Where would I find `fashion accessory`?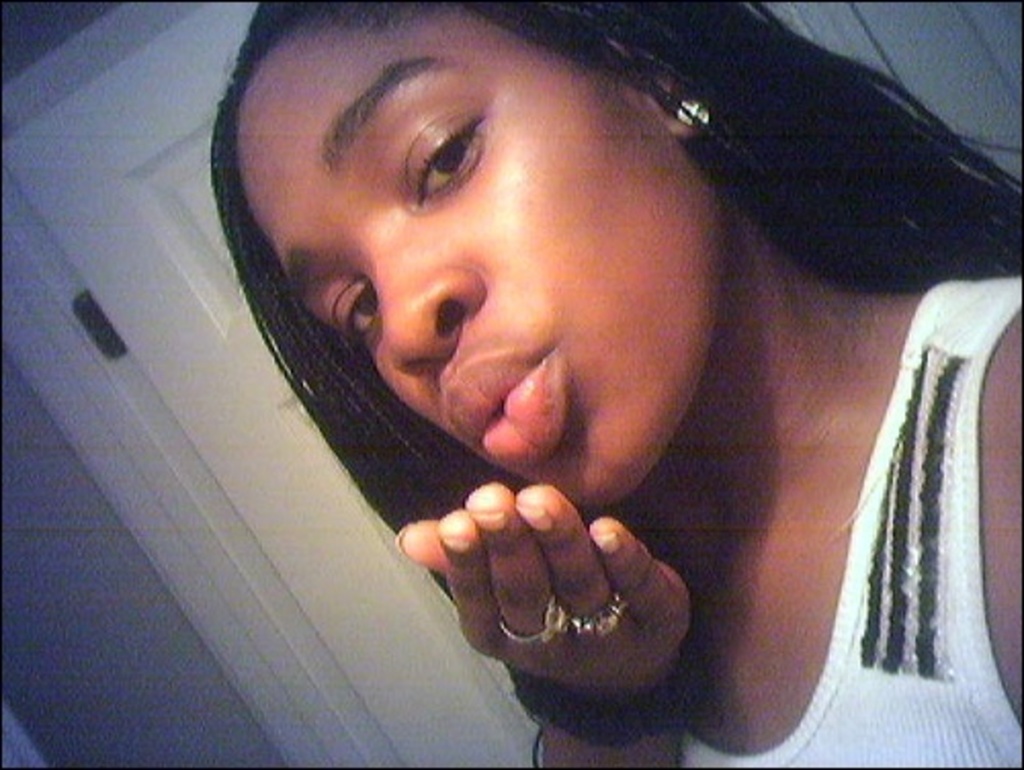
At <bbox>567, 590, 631, 637</bbox>.
